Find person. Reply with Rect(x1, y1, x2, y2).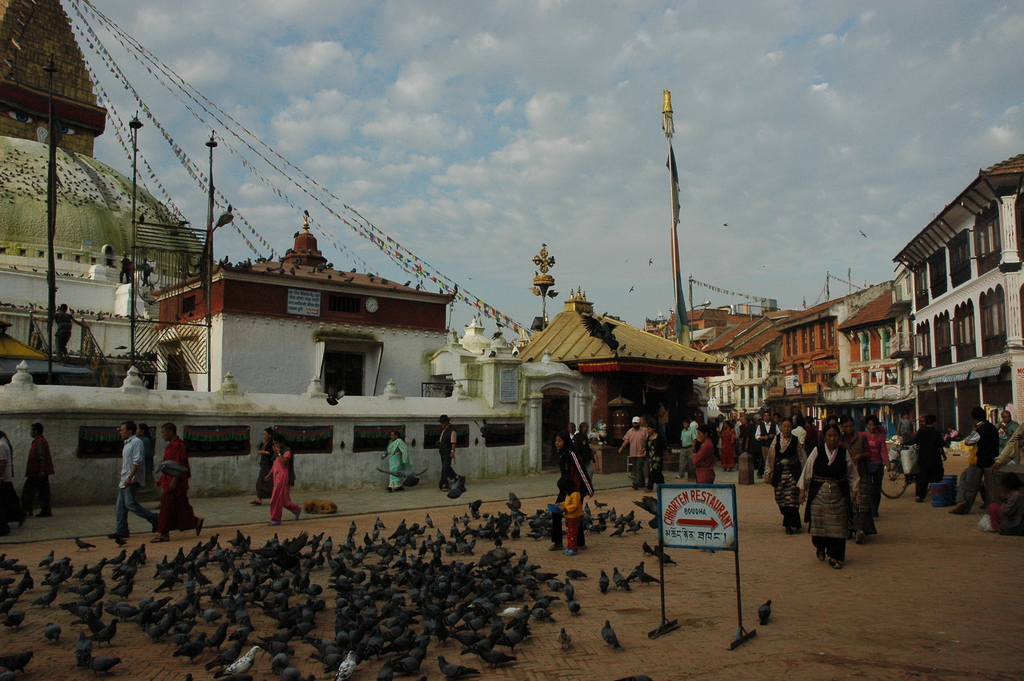
Rect(858, 413, 891, 532).
